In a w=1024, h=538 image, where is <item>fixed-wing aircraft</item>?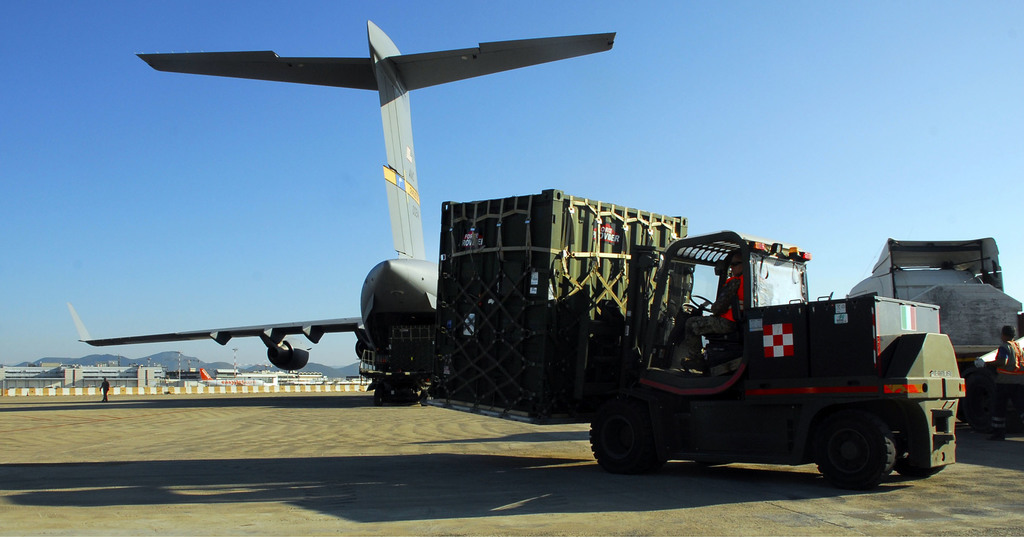
63 18 615 412.
